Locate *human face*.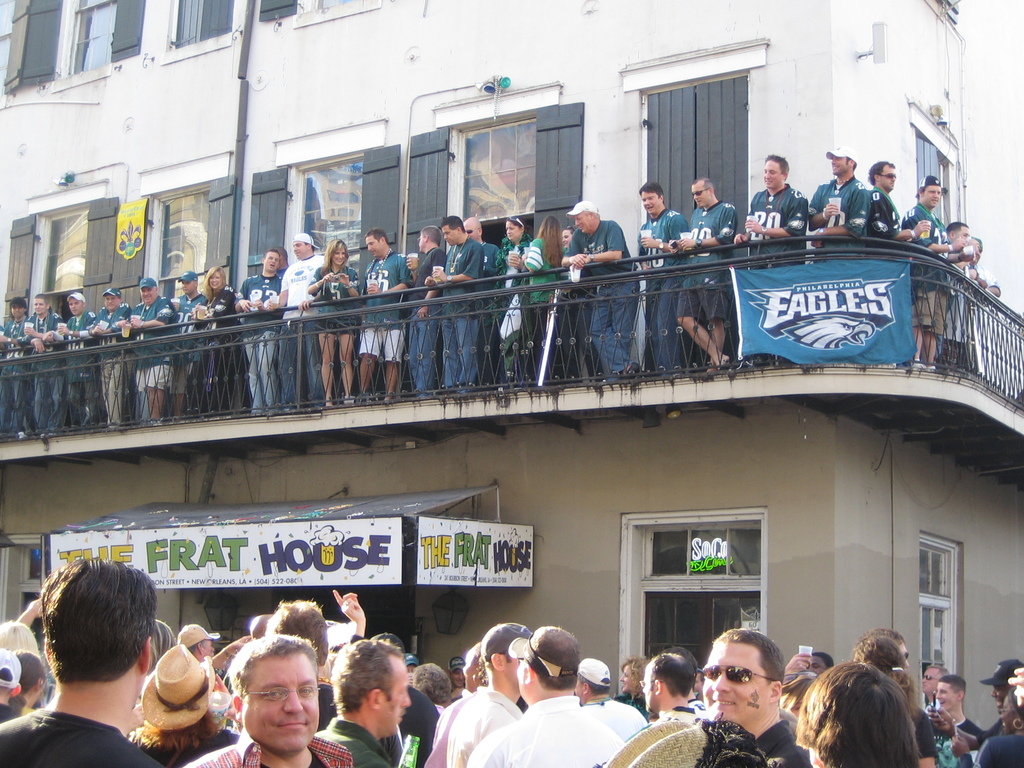
Bounding box: x1=293 y1=240 x2=305 y2=259.
